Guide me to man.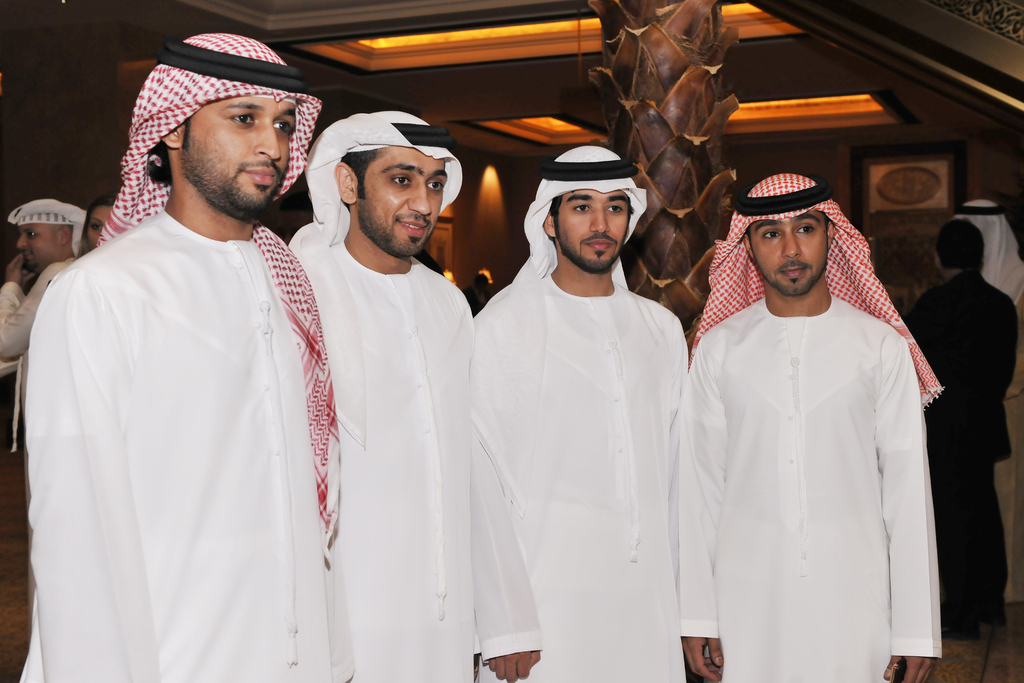
Guidance: box=[0, 197, 89, 357].
